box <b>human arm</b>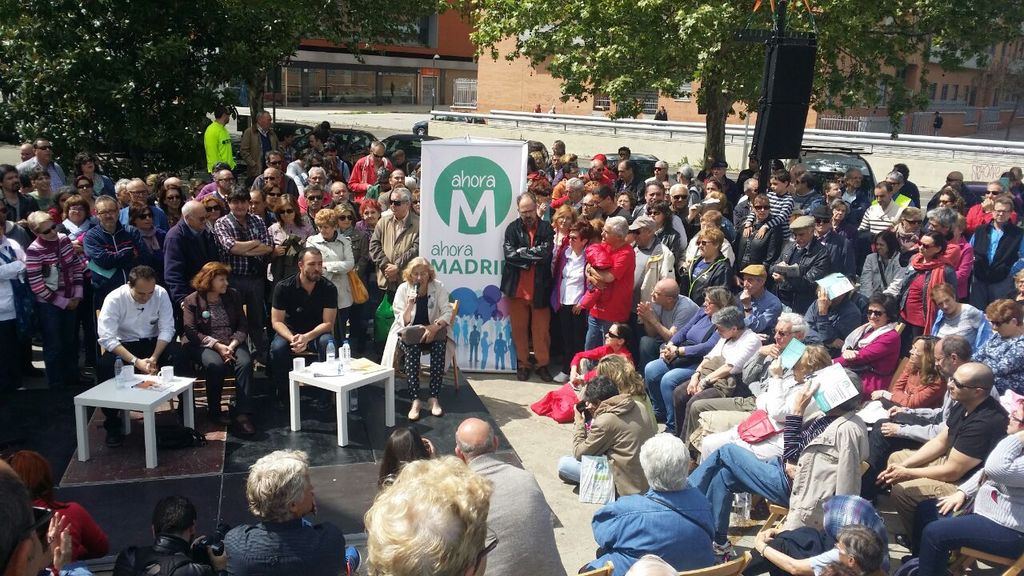
left=502, top=223, right=526, bottom=262
